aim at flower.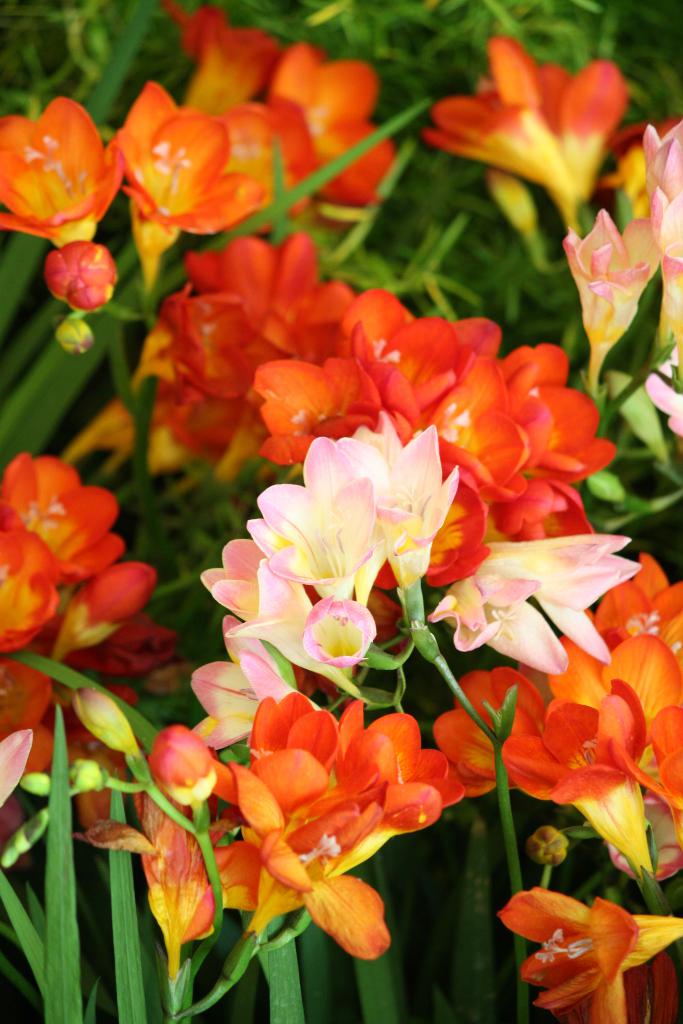
Aimed at {"left": 497, "top": 886, "right": 662, "bottom": 1002}.
